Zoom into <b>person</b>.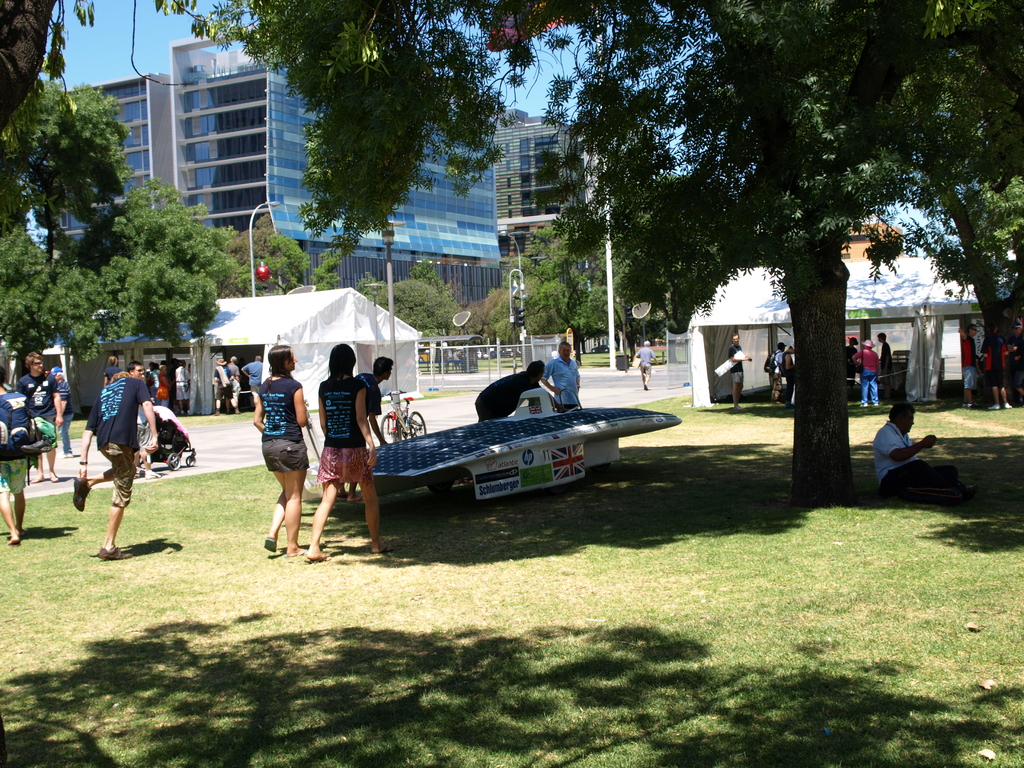
Zoom target: crop(210, 357, 228, 413).
